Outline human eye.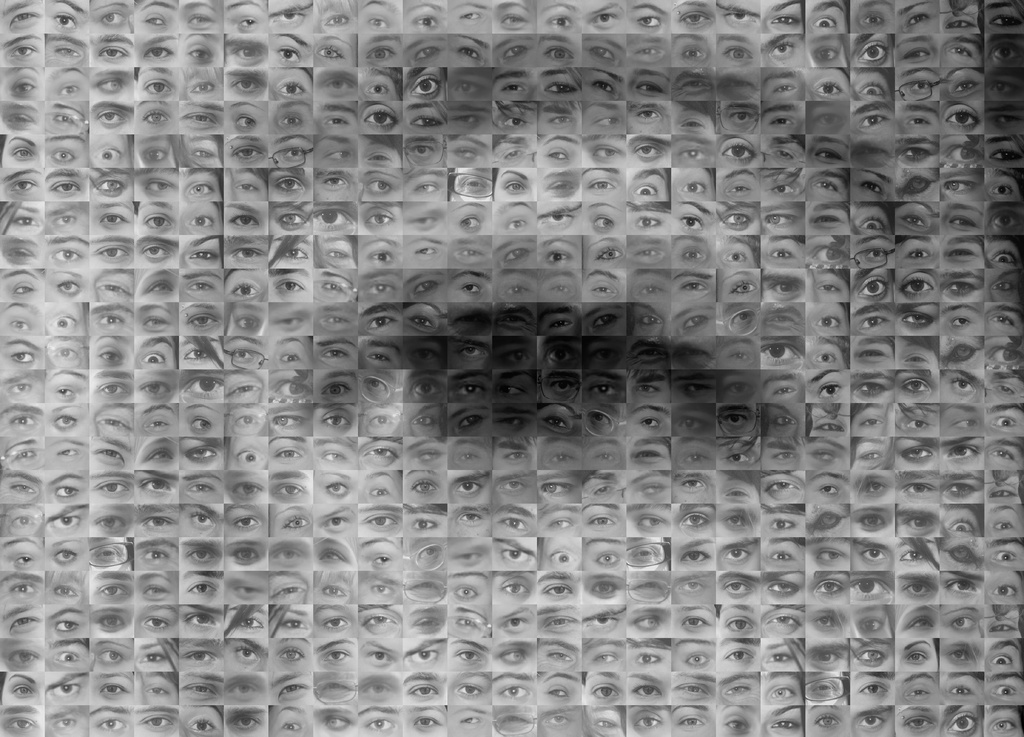
Outline: bbox(370, 249, 394, 263).
